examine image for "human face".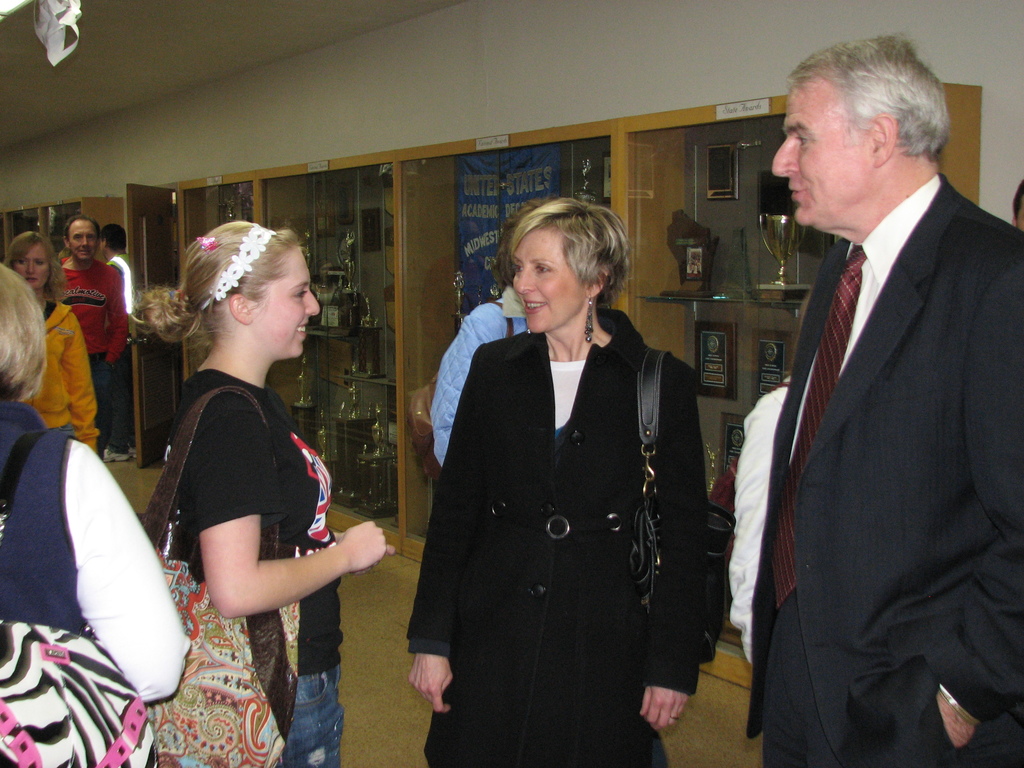
Examination result: locate(510, 227, 584, 335).
